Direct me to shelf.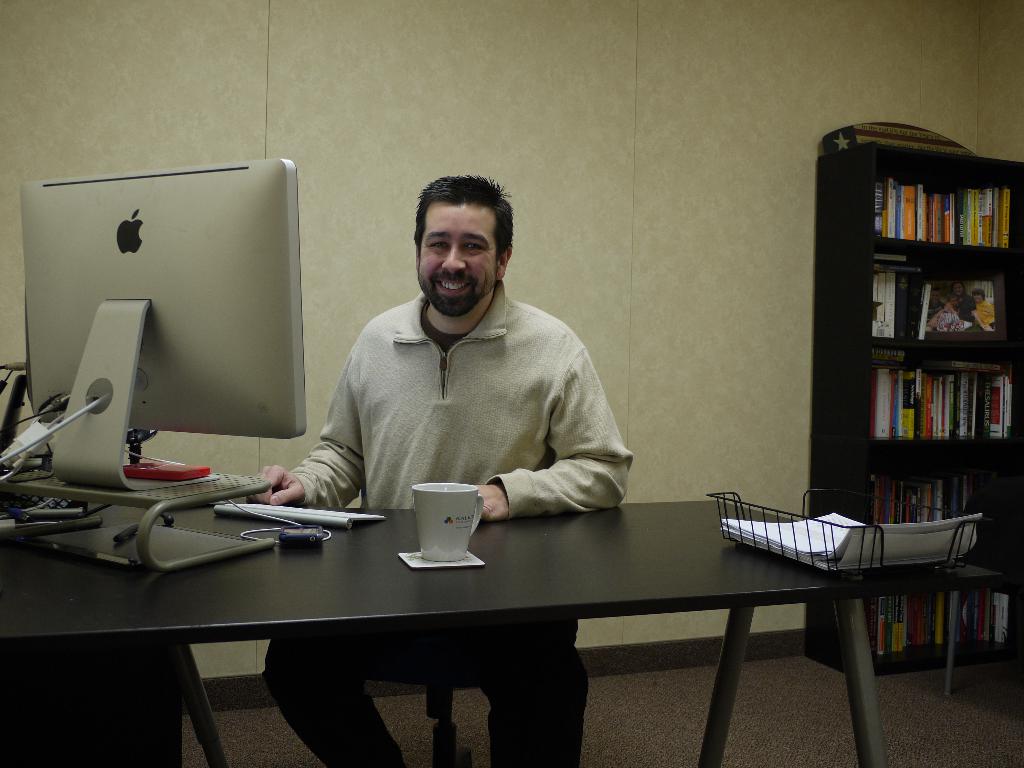
Direction: (x1=839, y1=205, x2=1019, y2=492).
